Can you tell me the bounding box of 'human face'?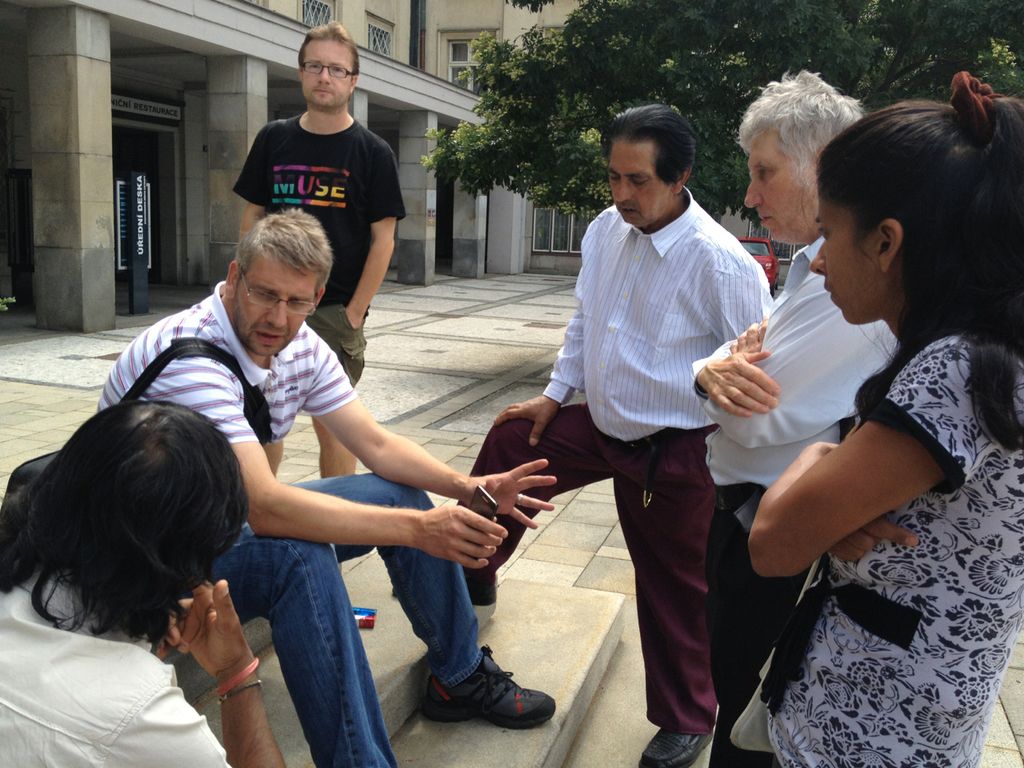
[743, 118, 807, 246].
